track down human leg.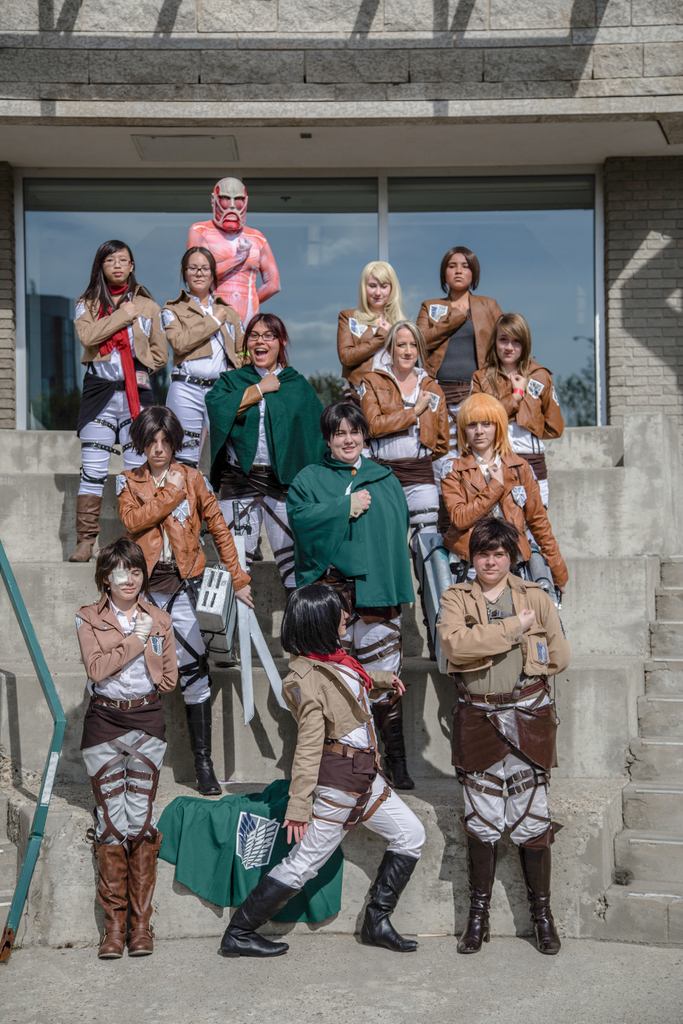
Tracked to bbox=[346, 609, 407, 795].
